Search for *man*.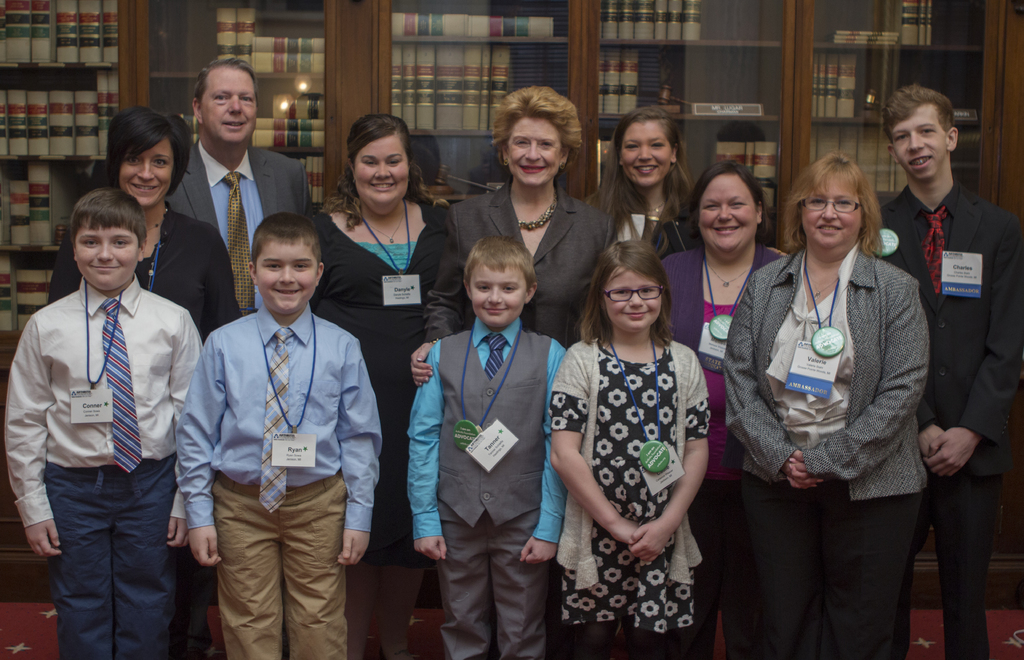
Found at bbox=[184, 208, 388, 659].
